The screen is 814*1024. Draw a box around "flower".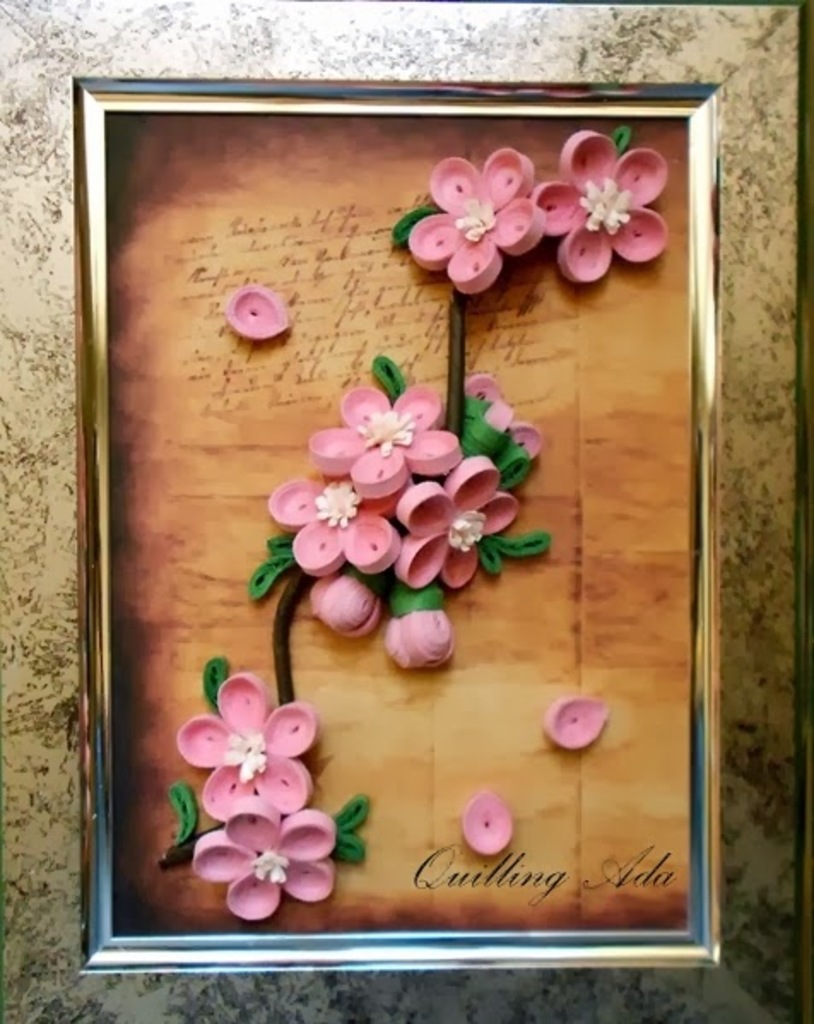
region(173, 675, 330, 855).
